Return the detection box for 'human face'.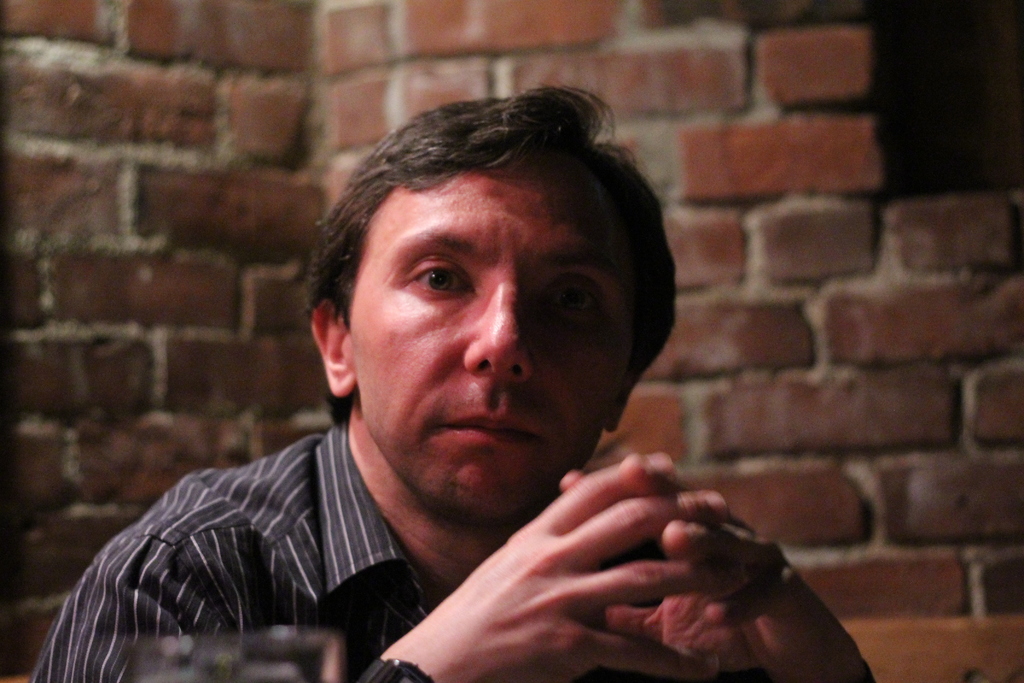
349/146/635/525.
